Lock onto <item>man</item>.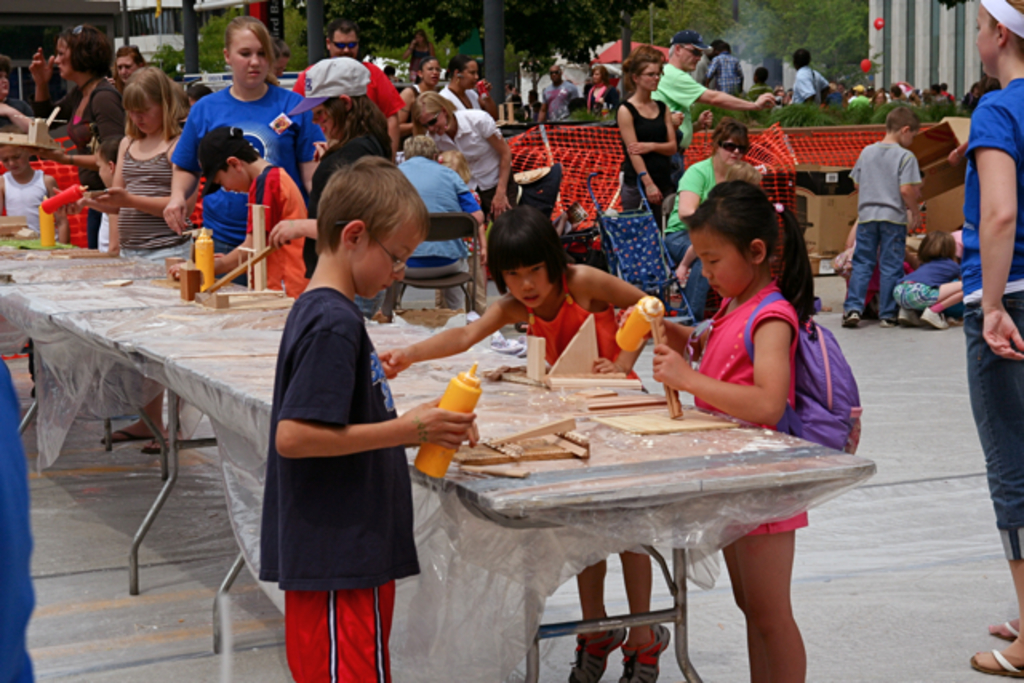
Locked: 702 43 744 91.
